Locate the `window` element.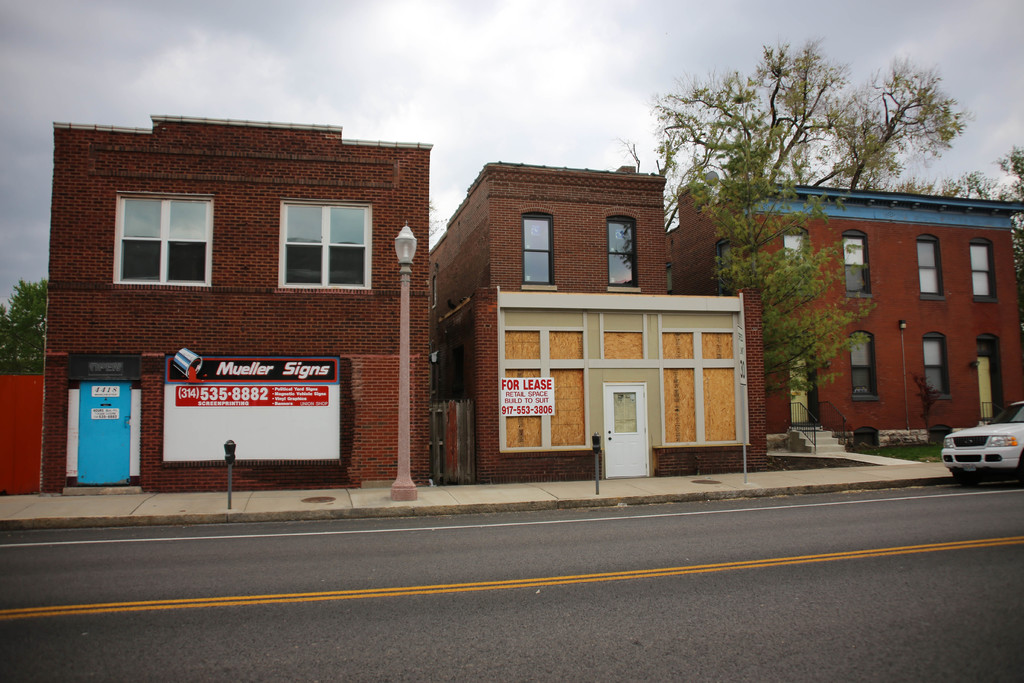
Element bbox: 261, 177, 372, 300.
